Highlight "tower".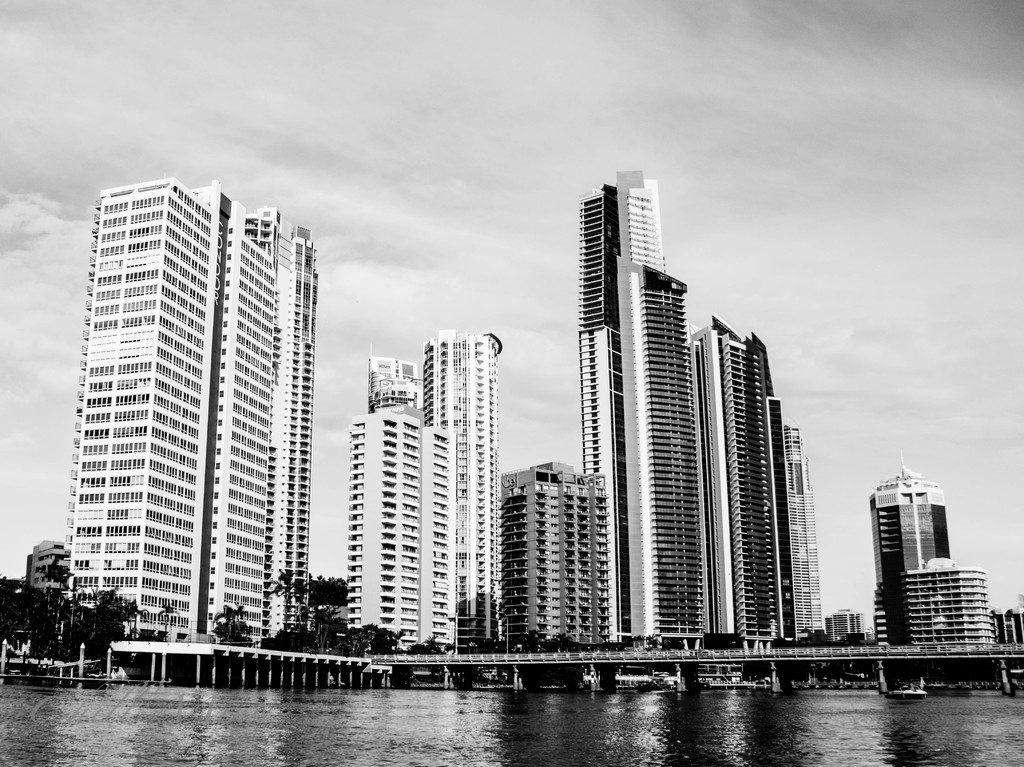
Highlighted region: 265,221,317,640.
